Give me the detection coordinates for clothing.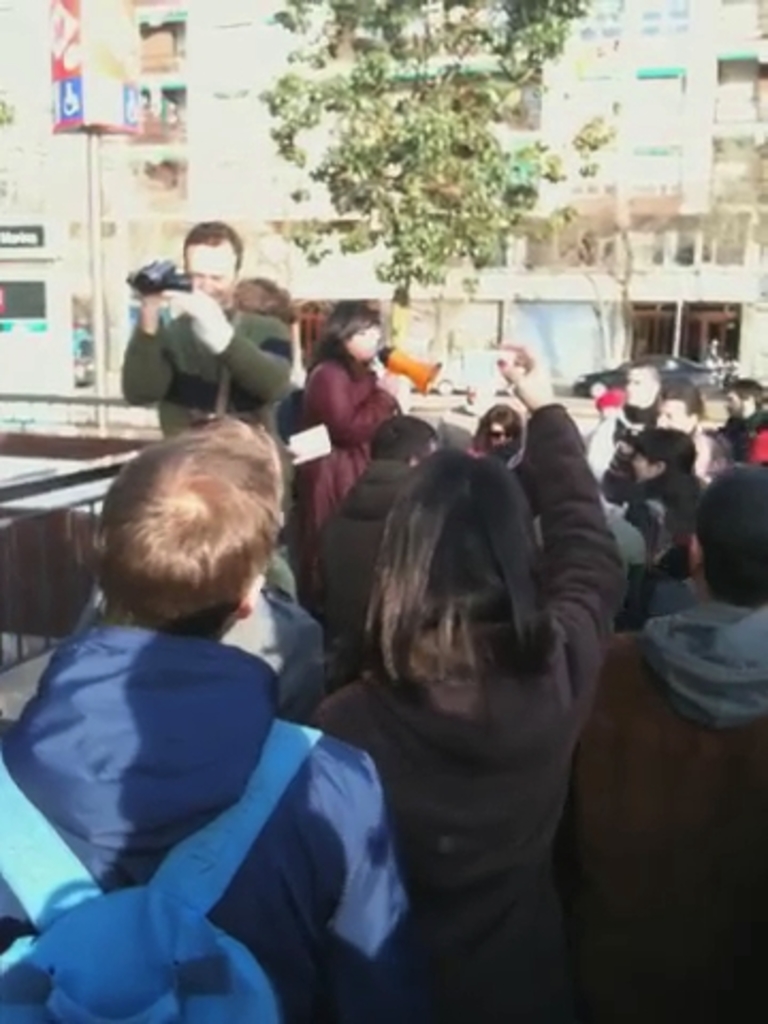
(301, 354, 388, 593).
